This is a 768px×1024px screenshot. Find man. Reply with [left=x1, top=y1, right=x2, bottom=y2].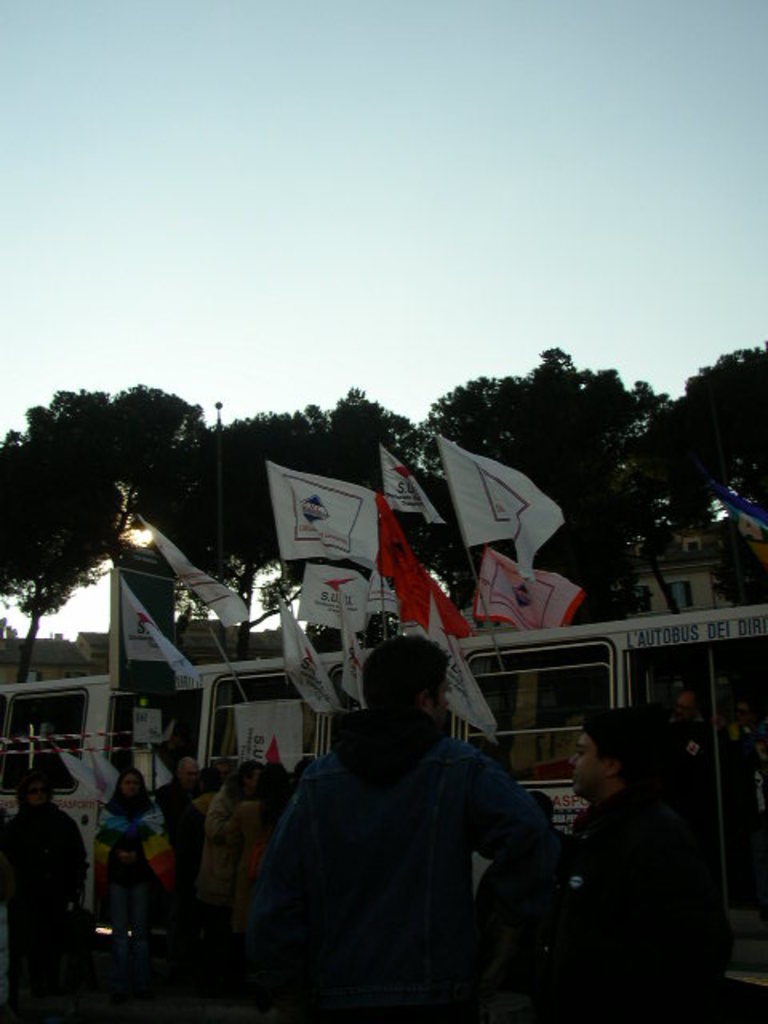
[left=160, top=757, right=200, bottom=907].
